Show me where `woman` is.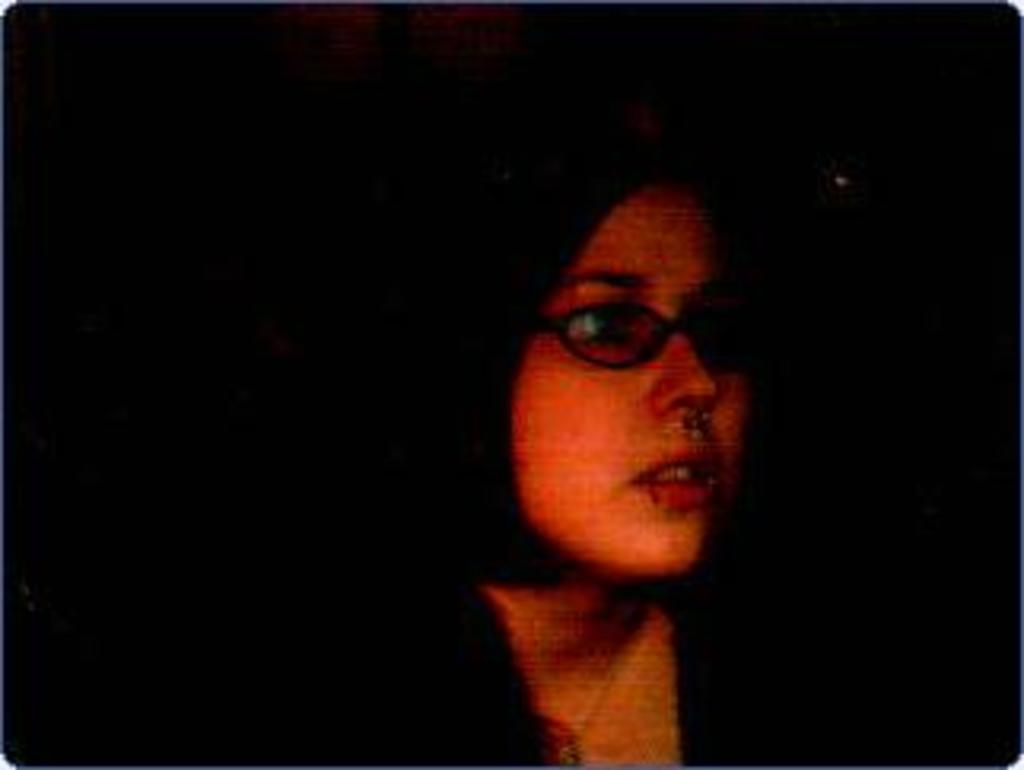
`woman` is at {"x1": 359, "y1": 134, "x2": 827, "y2": 748}.
